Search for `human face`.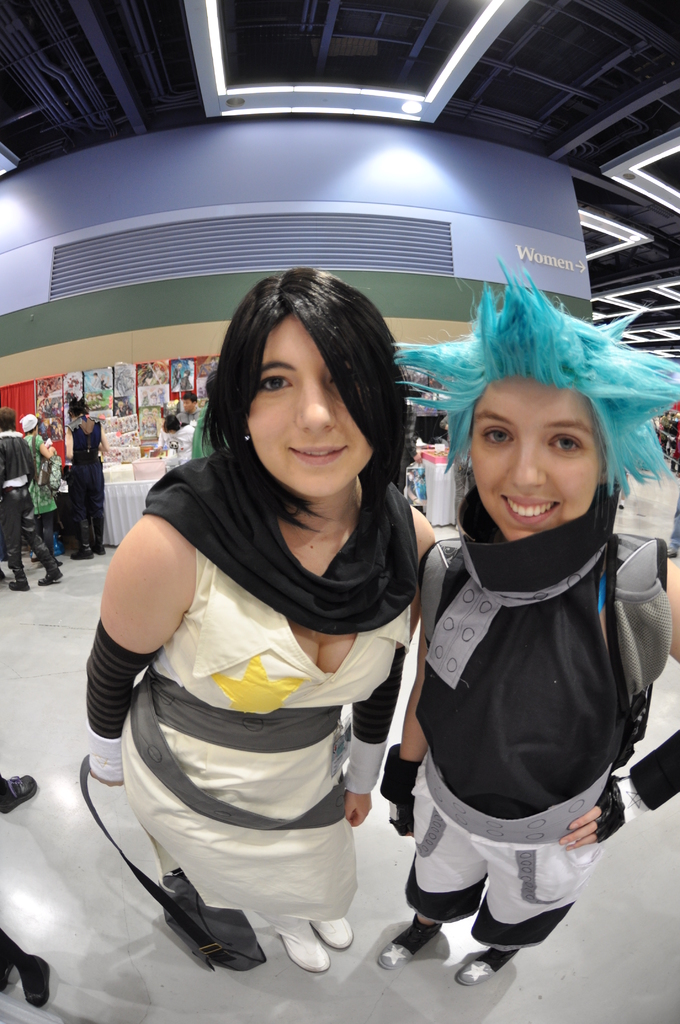
Found at (469, 375, 606, 543).
